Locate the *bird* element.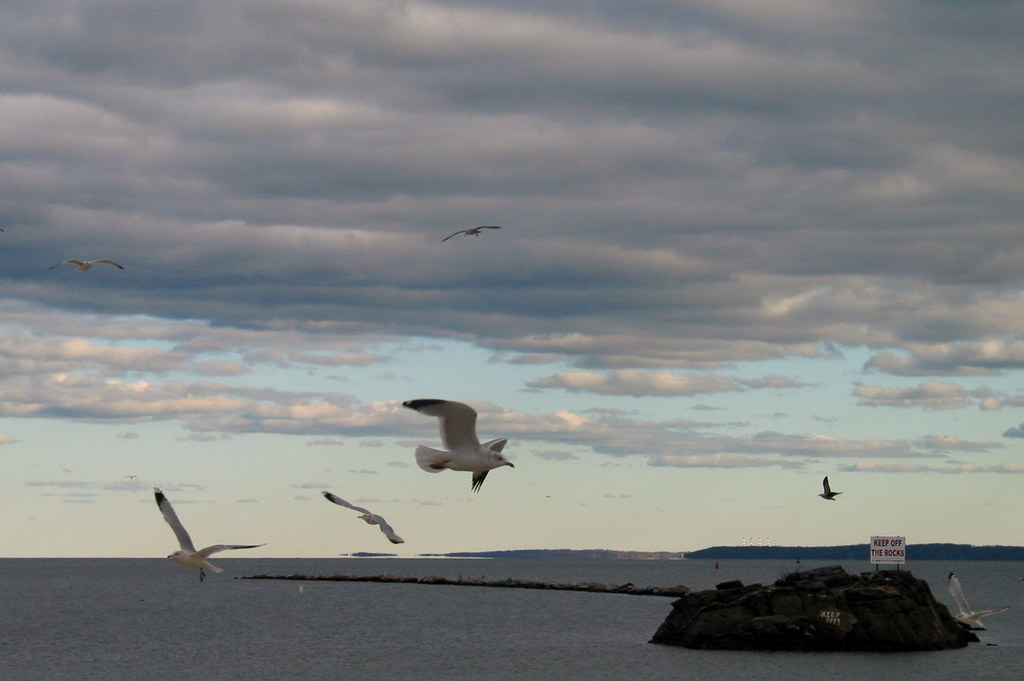
Element bbox: left=815, top=472, right=844, bottom=506.
